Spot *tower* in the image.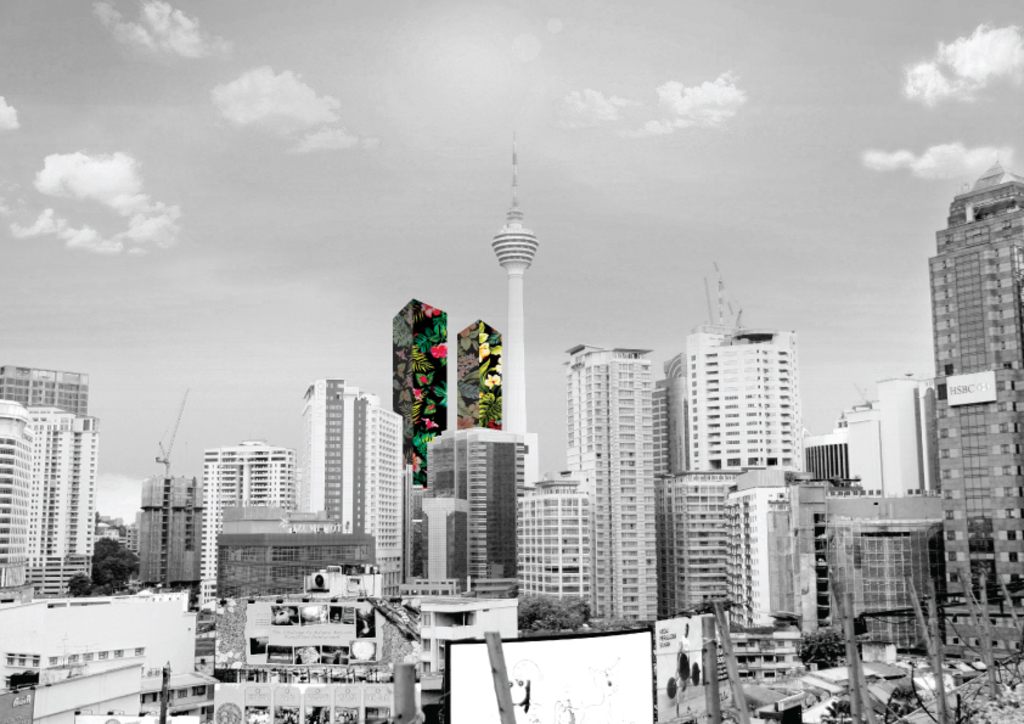
*tower* found at [932,161,1023,662].
